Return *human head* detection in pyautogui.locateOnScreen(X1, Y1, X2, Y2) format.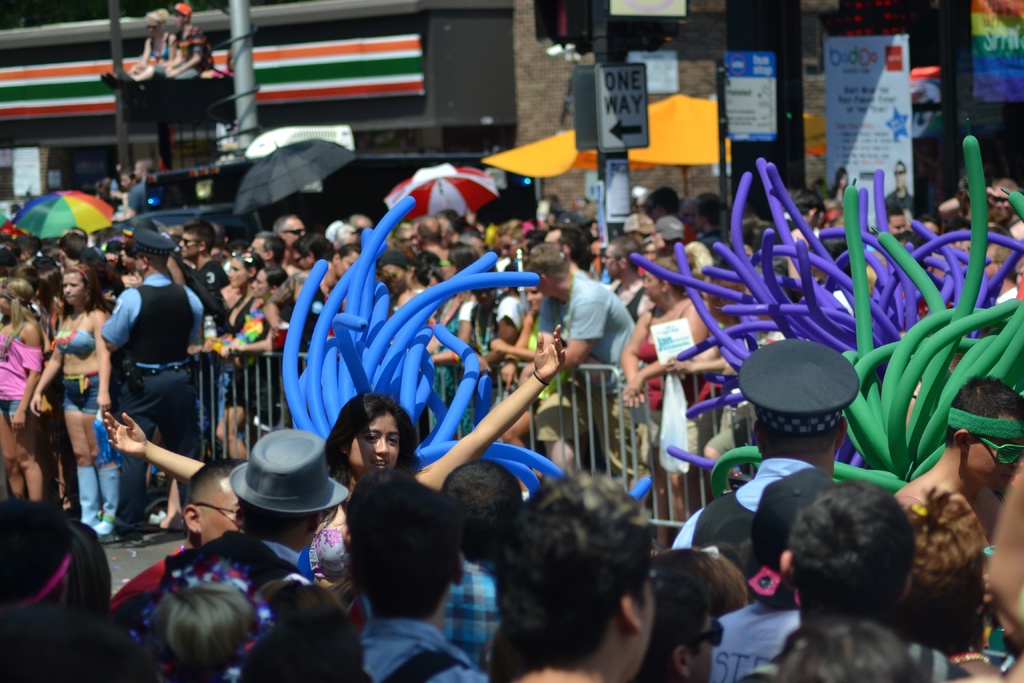
pyautogui.locateOnScreen(343, 472, 488, 632).
